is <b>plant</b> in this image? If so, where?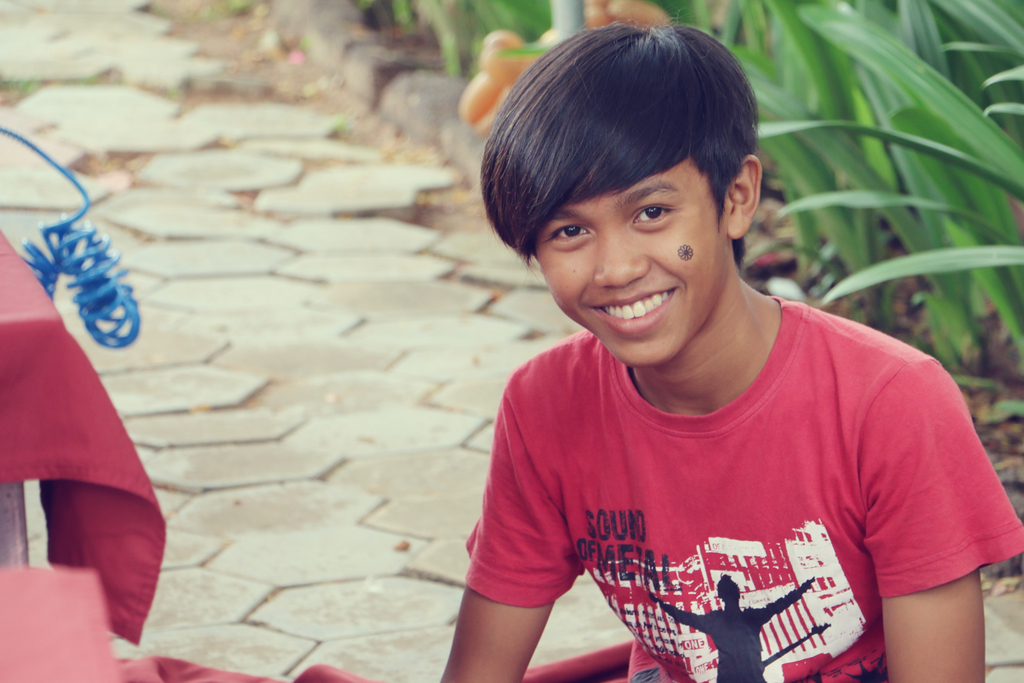
Yes, at (left=461, top=0, right=680, bottom=142).
